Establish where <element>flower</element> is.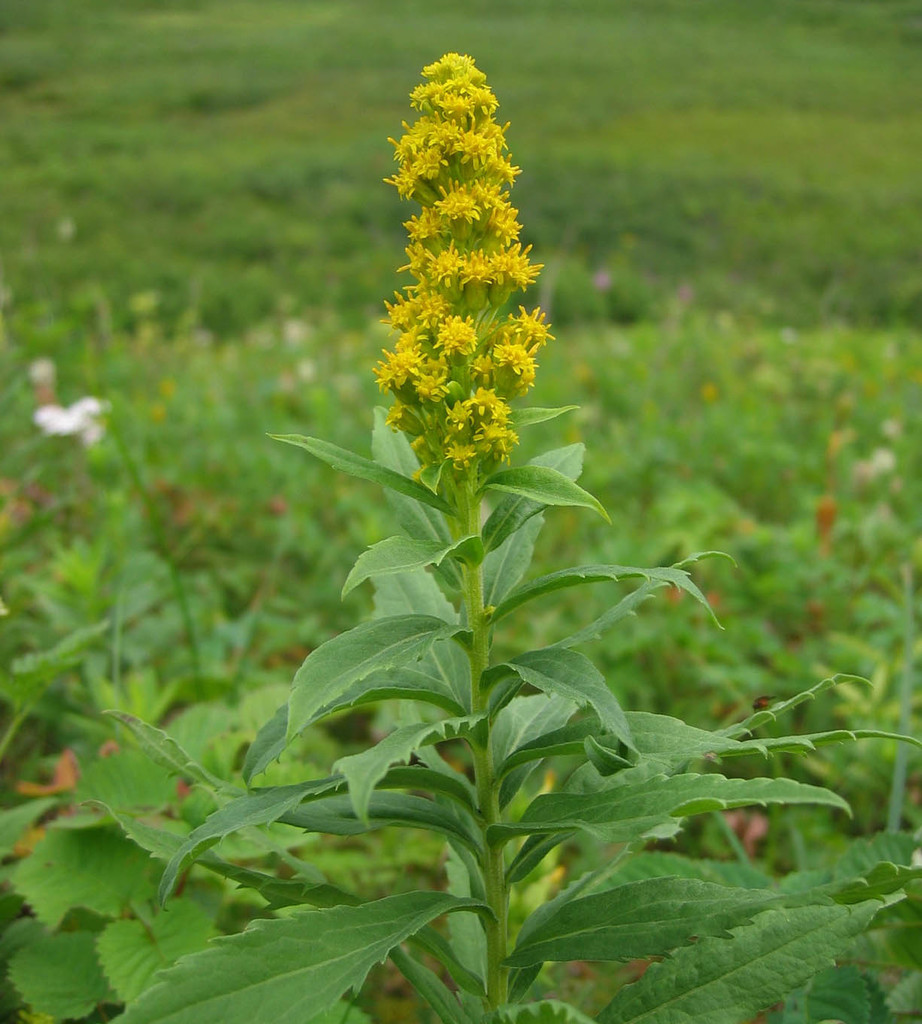
Established at <region>373, 45, 558, 504</region>.
